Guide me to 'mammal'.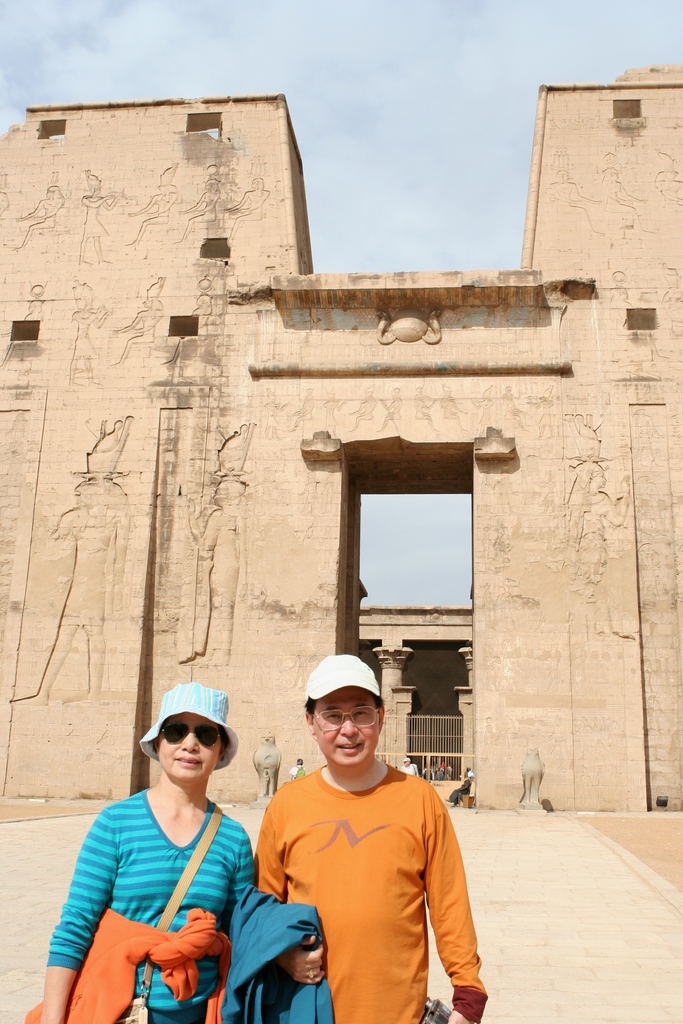
Guidance: [x1=0, y1=282, x2=45, y2=362].
